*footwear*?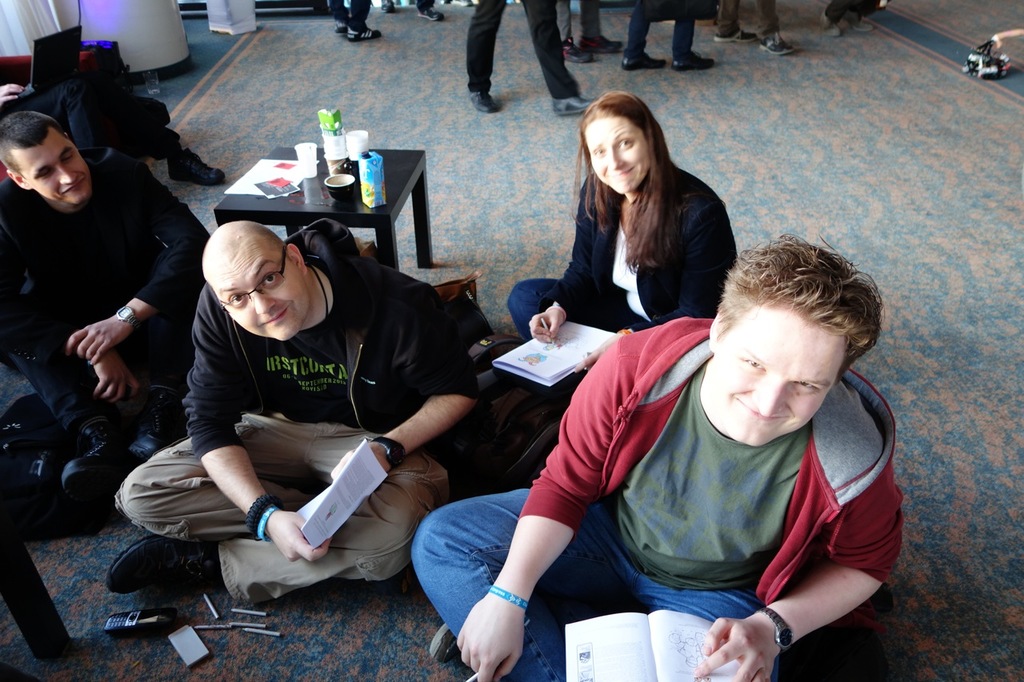
bbox=(124, 386, 183, 457)
